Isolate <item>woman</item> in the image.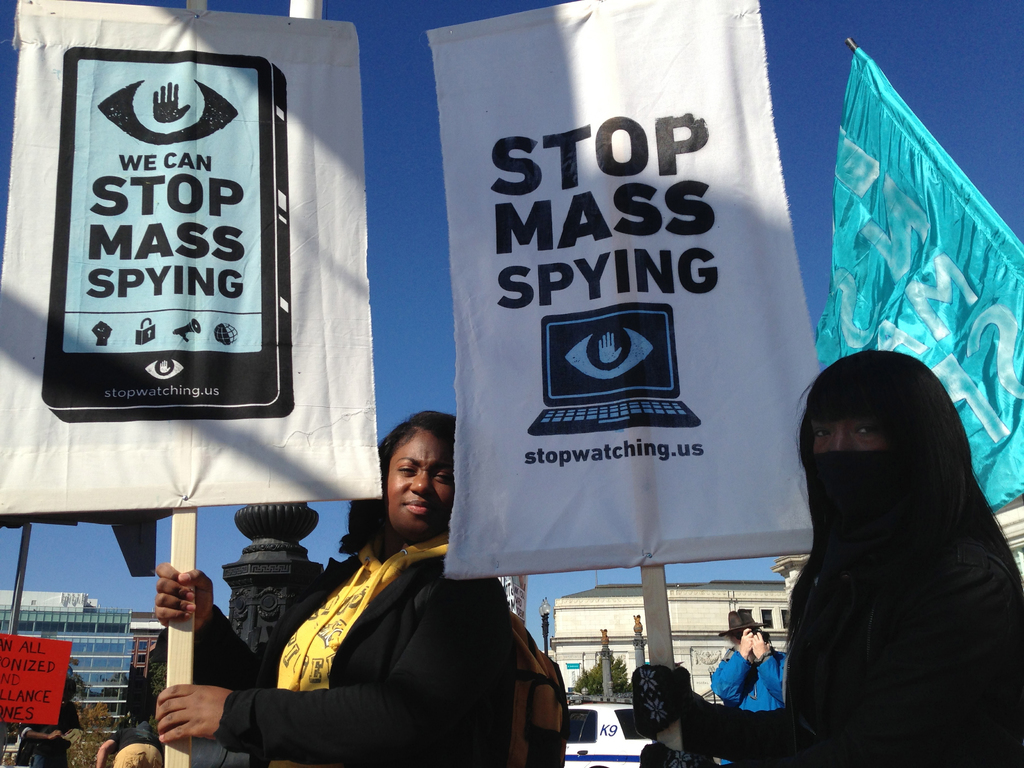
Isolated region: crop(25, 678, 84, 767).
